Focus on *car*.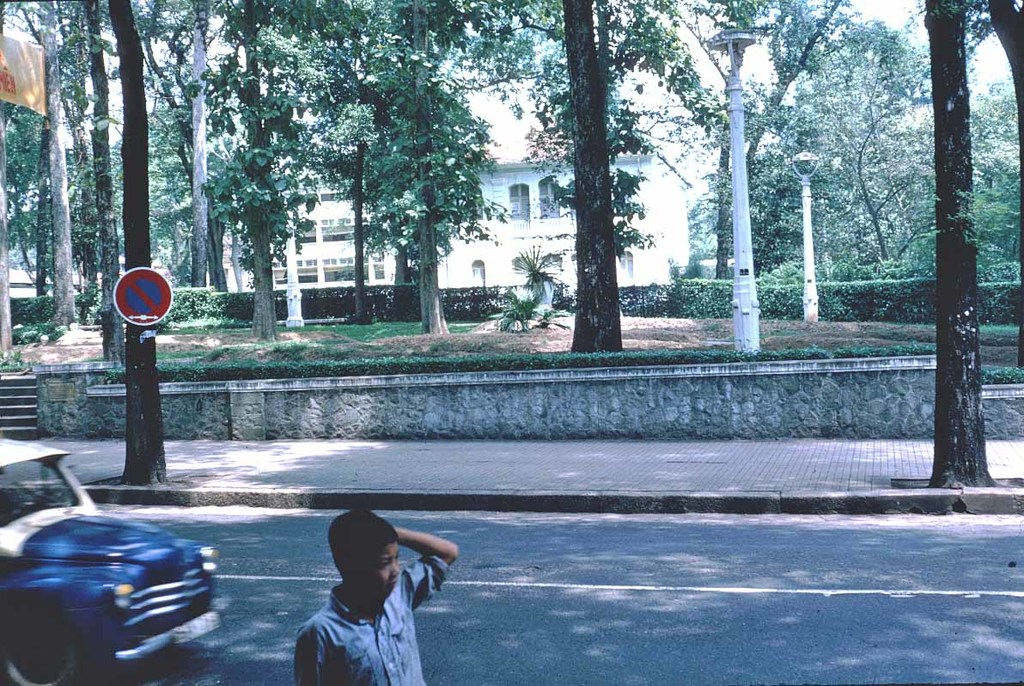
Focused at pyautogui.locateOnScreen(0, 425, 217, 685).
